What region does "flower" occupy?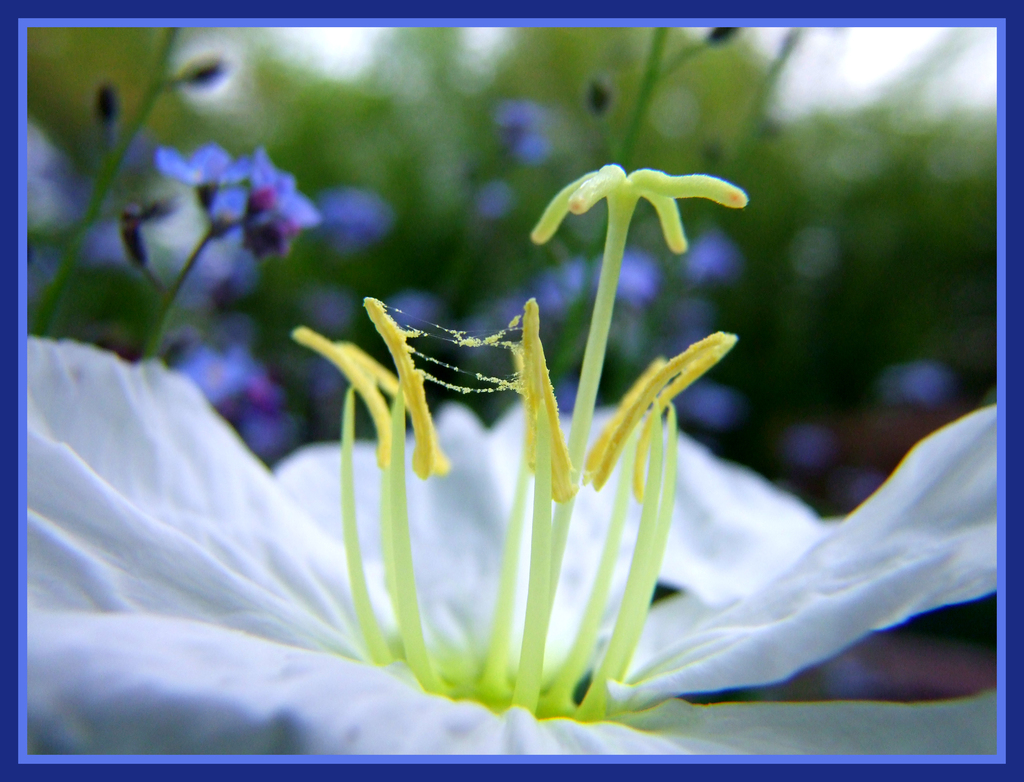
pyautogui.locateOnScreen(236, 395, 299, 469).
